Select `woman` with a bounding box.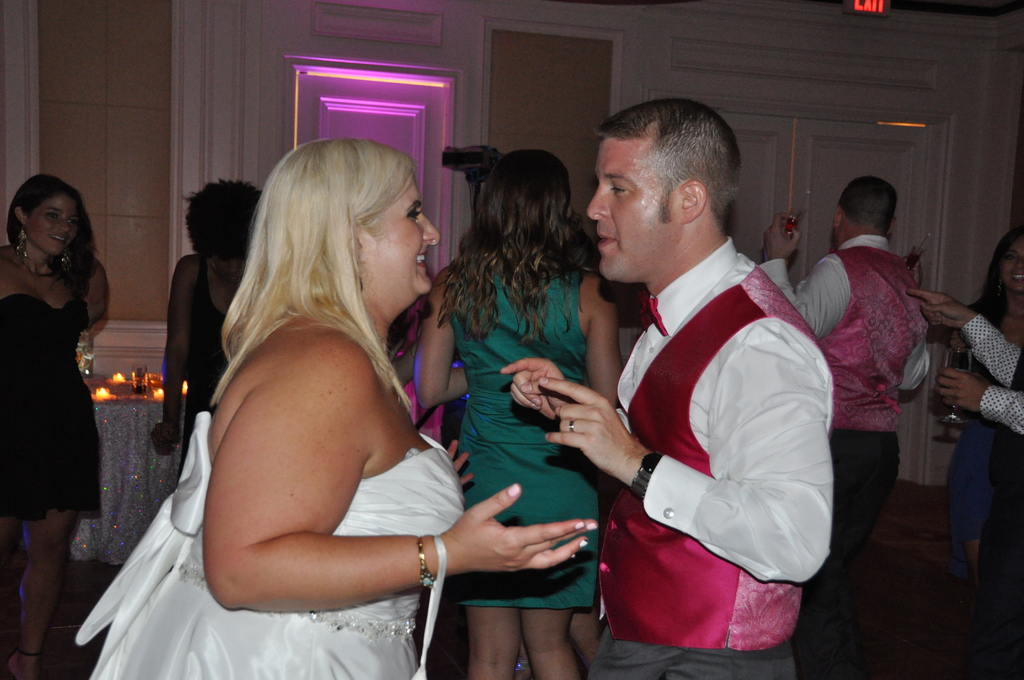
(61,140,600,679).
